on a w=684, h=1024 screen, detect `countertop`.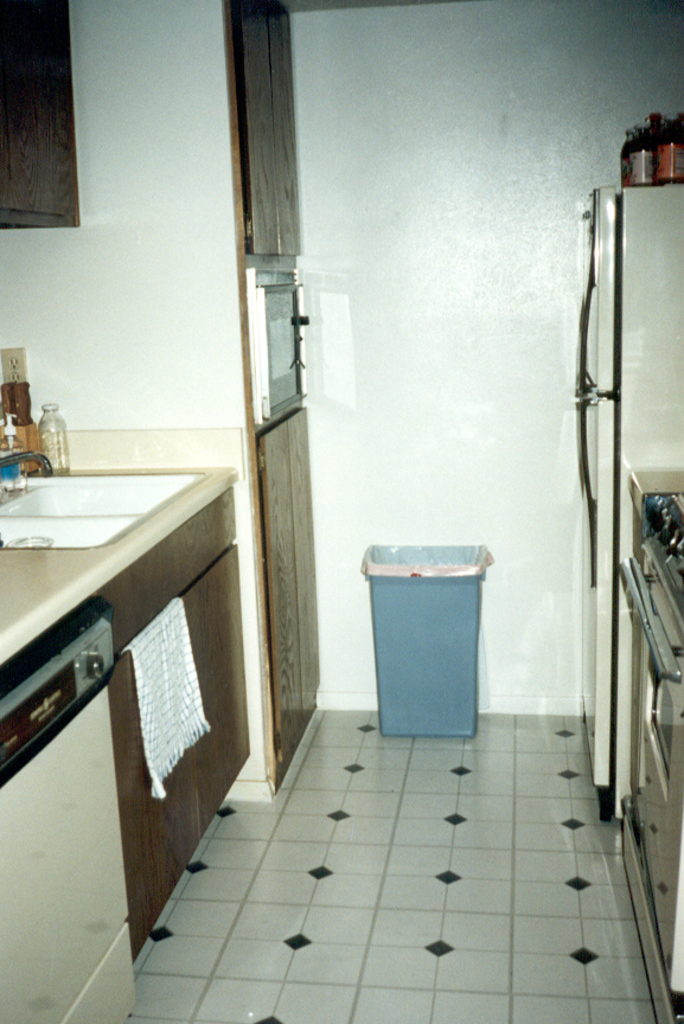
0 443 252 1023.
